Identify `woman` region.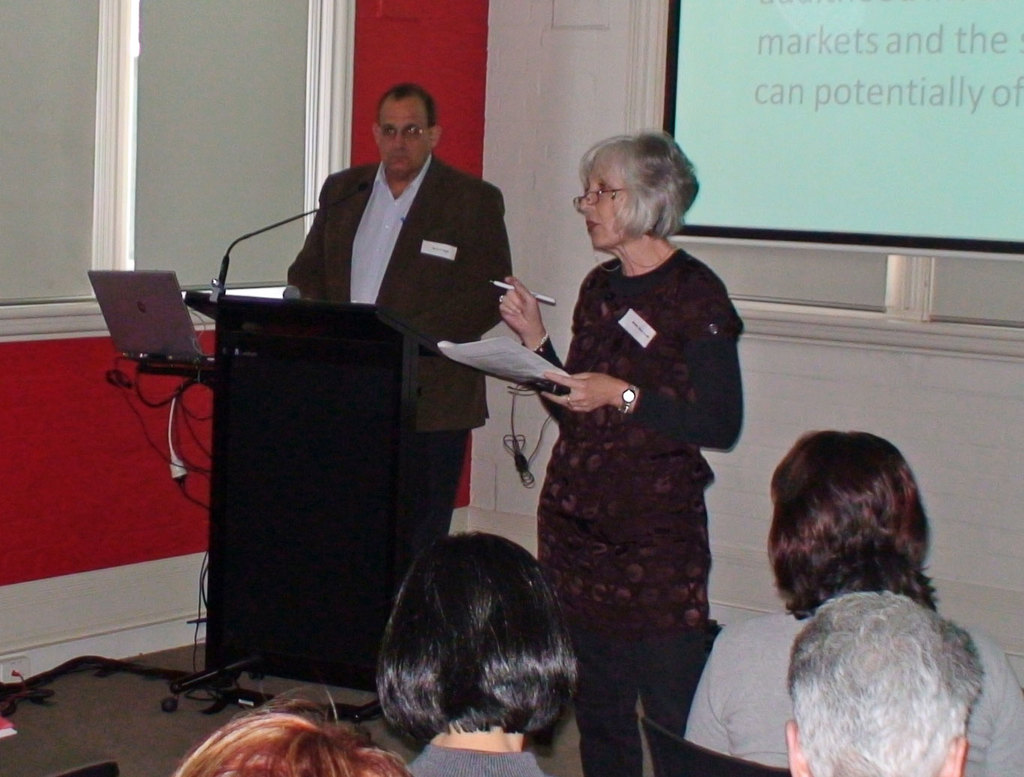
Region: left=678, top=427, right=1023, bottom=776.
